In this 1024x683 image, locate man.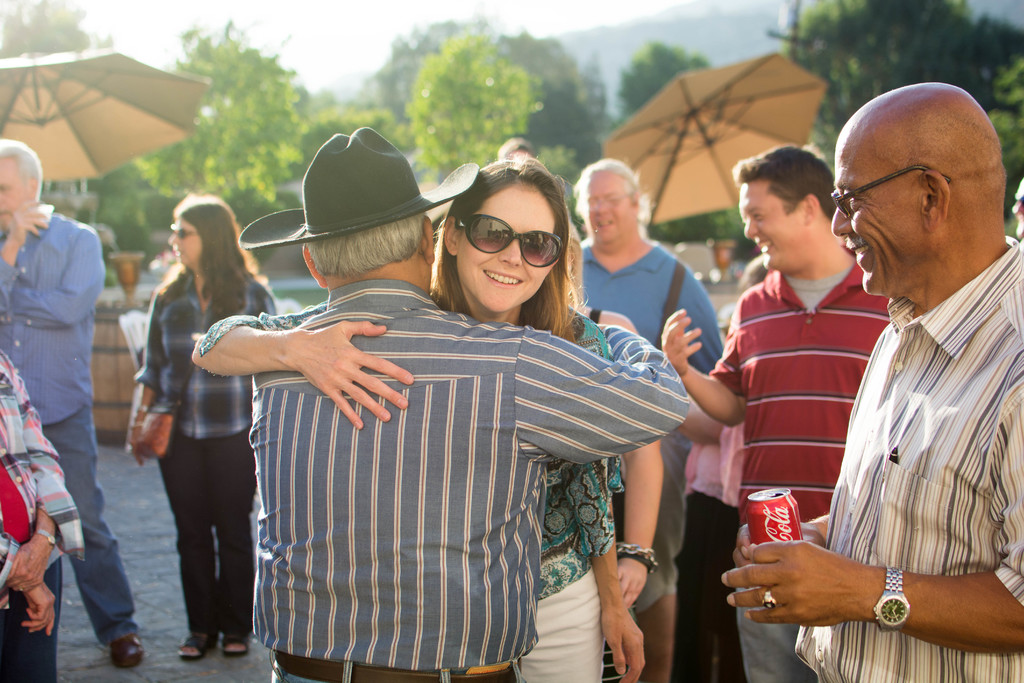
Bounding box: locate(0, 140, 126, 673).
